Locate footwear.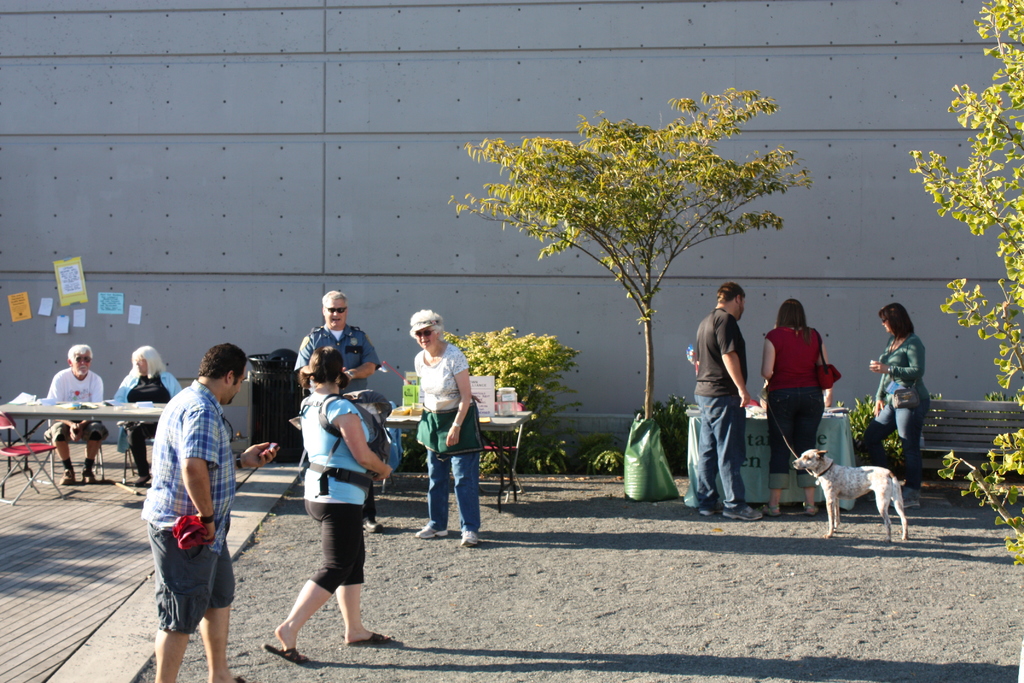
Bounding box: {"left": 698, "top": 503, "right": 724, "bottom": 518}.
